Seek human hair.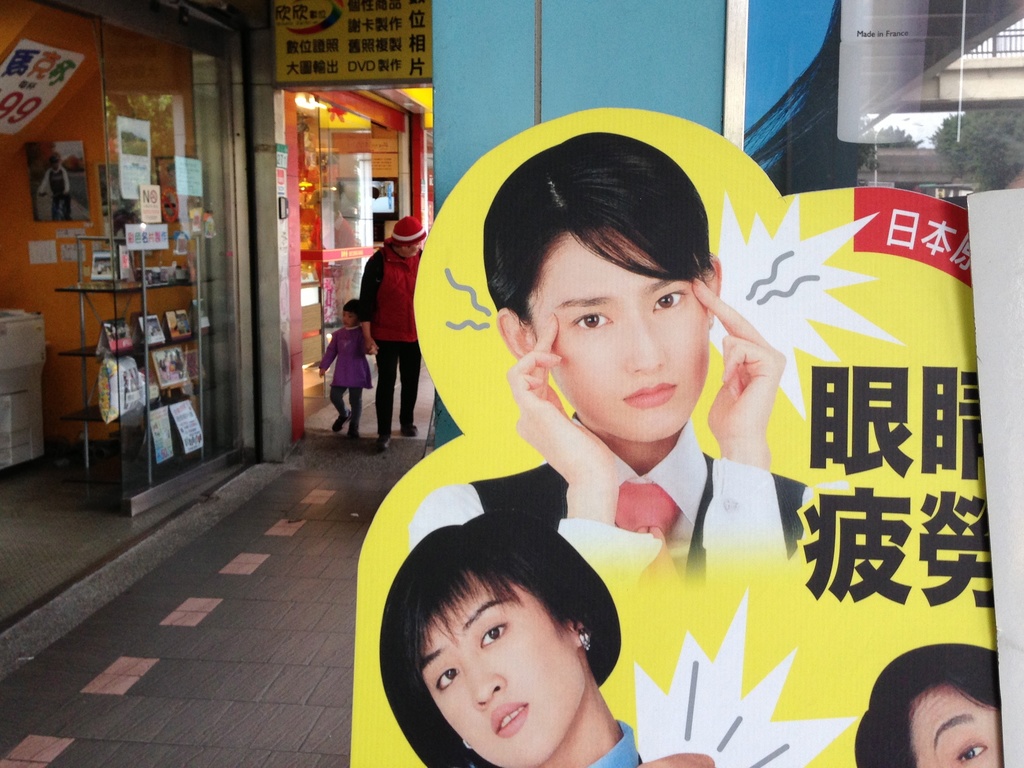
x1=854 y1=643 x2=1000 y2=767.
